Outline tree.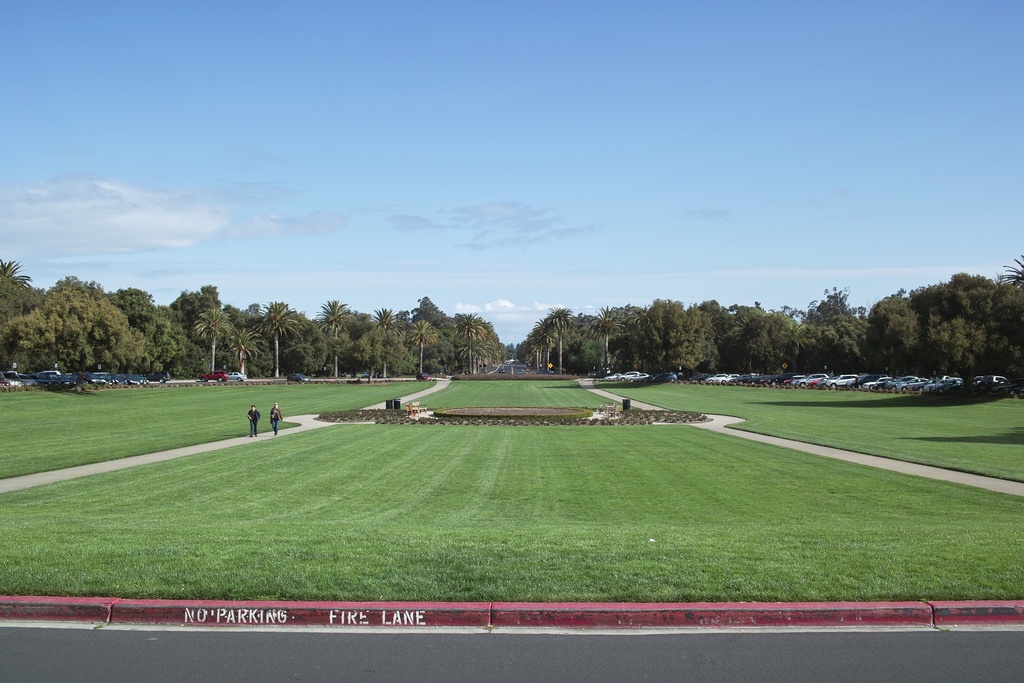
Outline: locate(257, 299, 296, 374).
